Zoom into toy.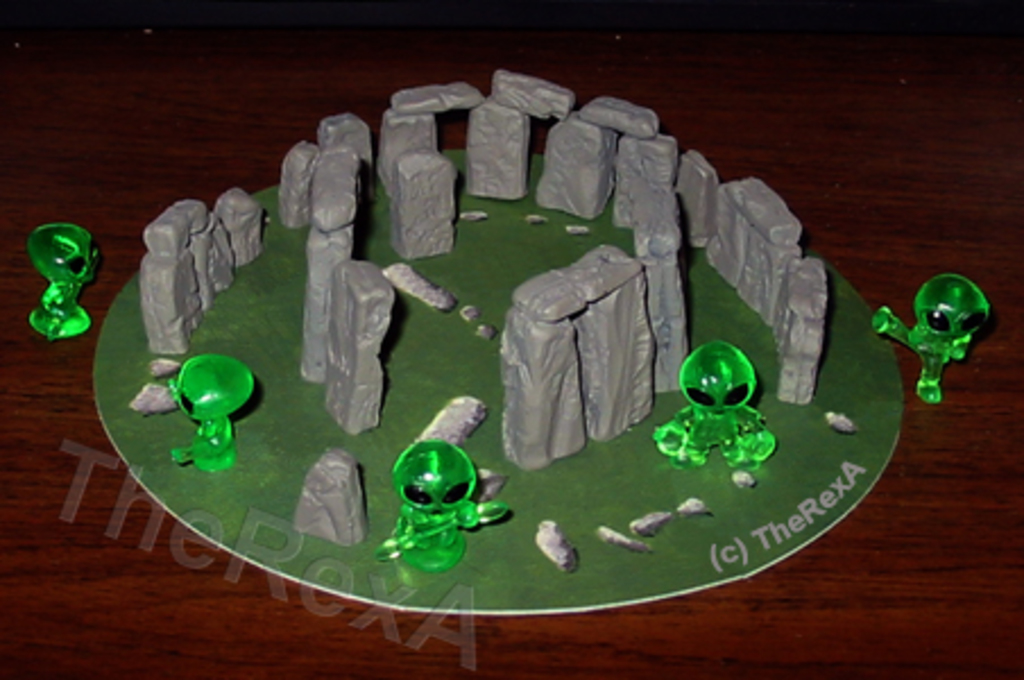
Zoom target: 501/147/682/465.
